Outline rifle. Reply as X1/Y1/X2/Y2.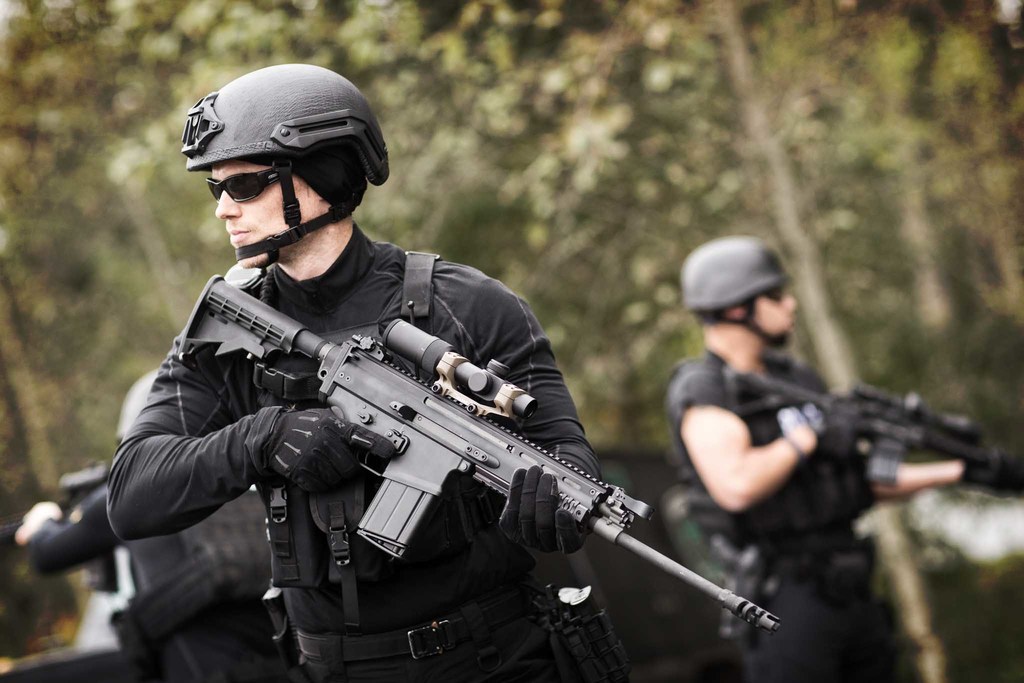
168/276/776/620.
